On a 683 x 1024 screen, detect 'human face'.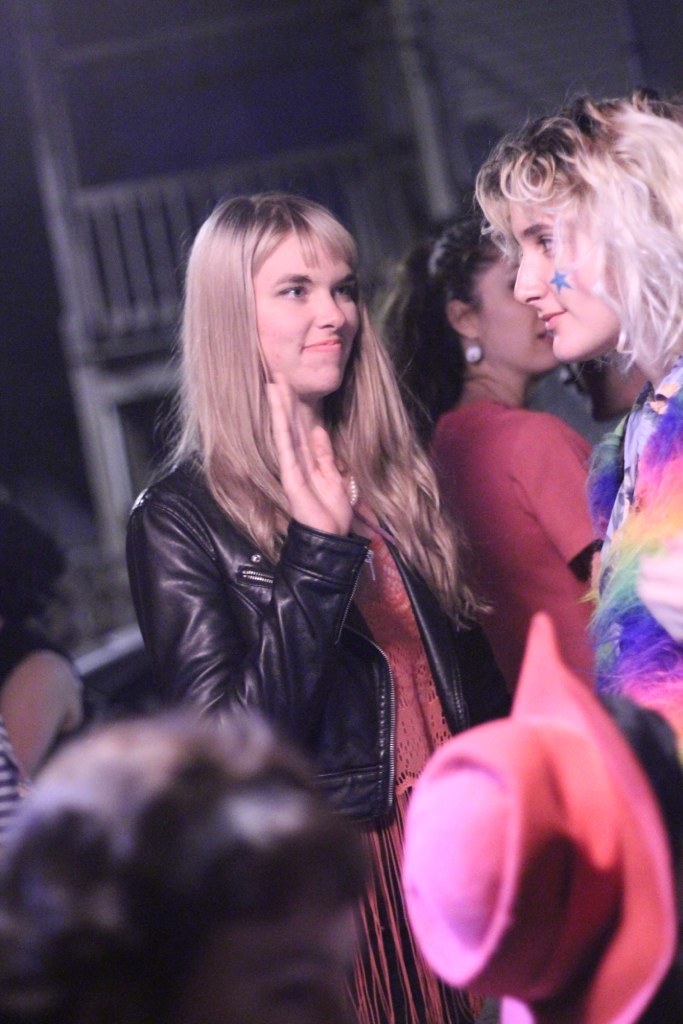
bbox=(473, 254, 555, 376).
